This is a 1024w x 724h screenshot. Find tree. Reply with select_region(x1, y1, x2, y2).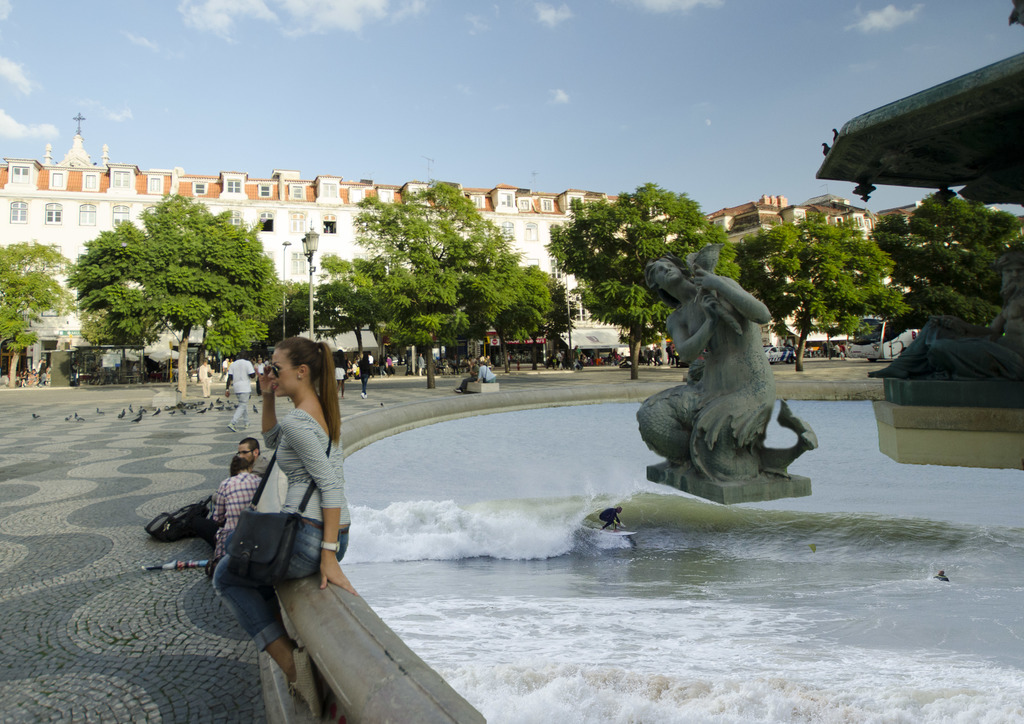
select_region(284, 175, 580, 389).
